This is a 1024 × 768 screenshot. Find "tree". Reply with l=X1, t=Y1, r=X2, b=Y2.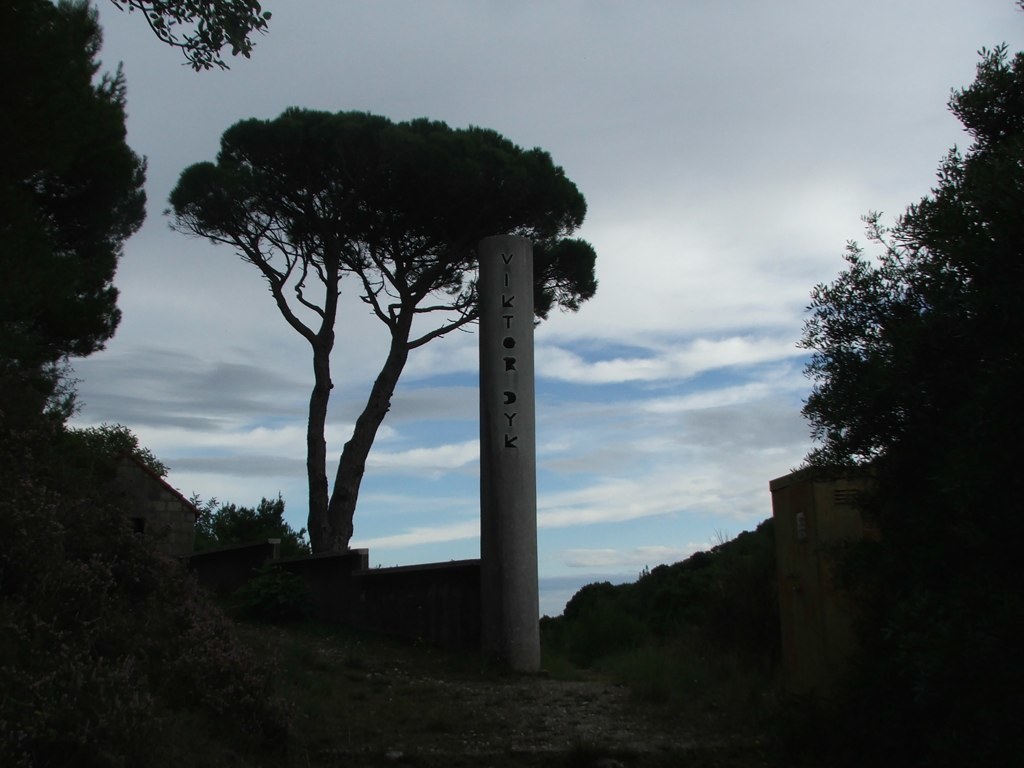
l=1012, t=0, r=1023, b=18.
